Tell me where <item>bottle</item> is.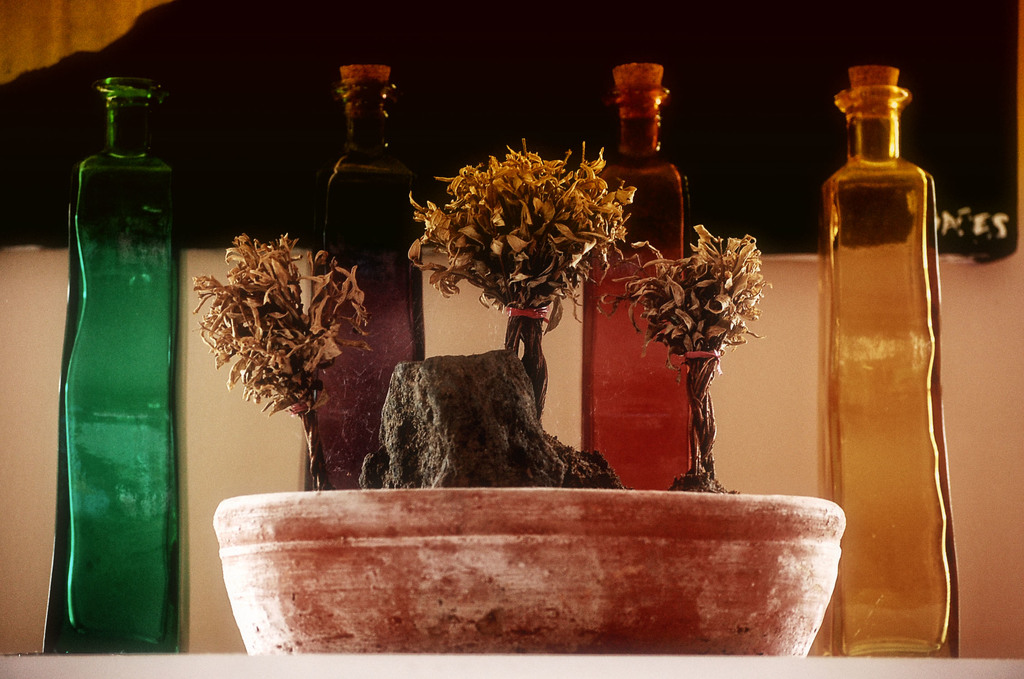
<item>bottle</item> is at 812 61 972 651.
